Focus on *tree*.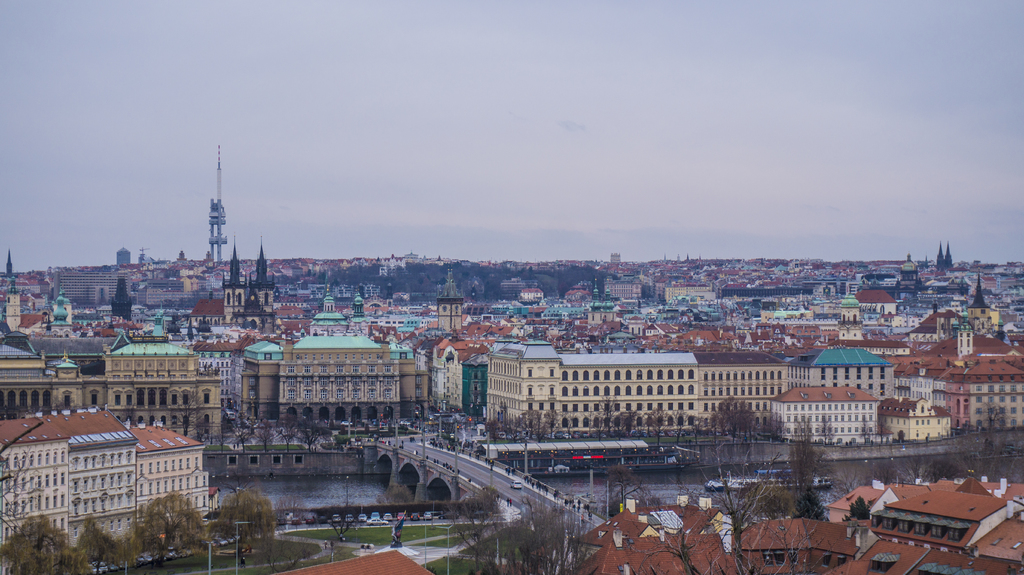
Focused at box(132, 492, 207, 571).
